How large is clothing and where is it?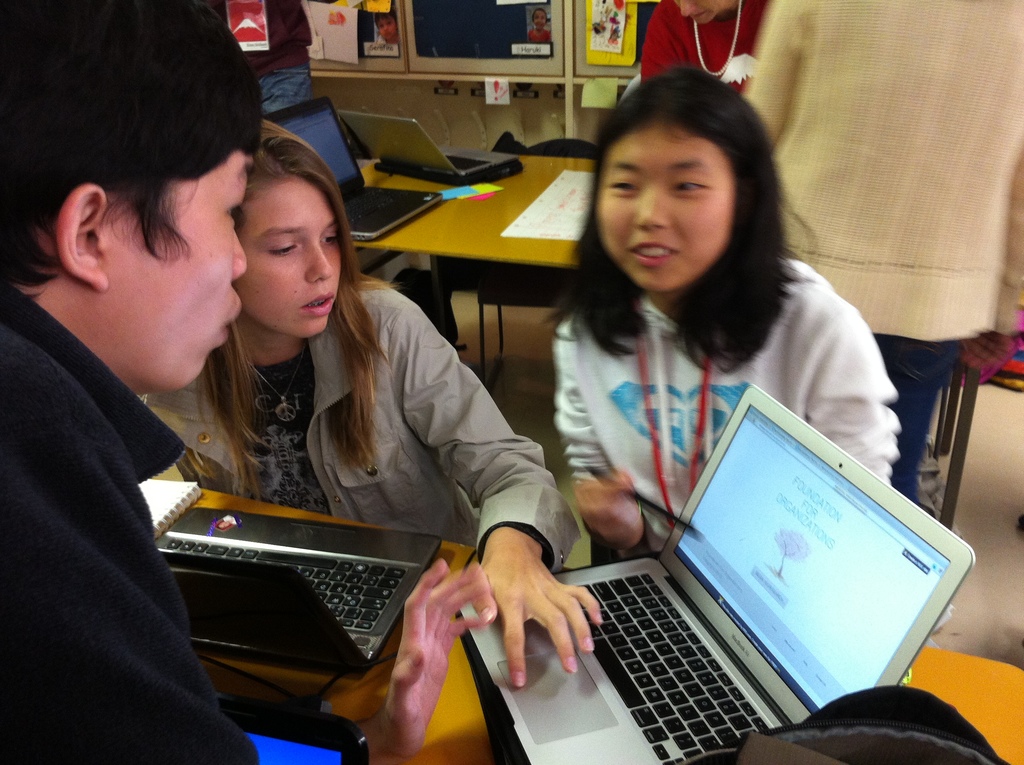
Bounding box: BBox(126, 272, 577, 634).
